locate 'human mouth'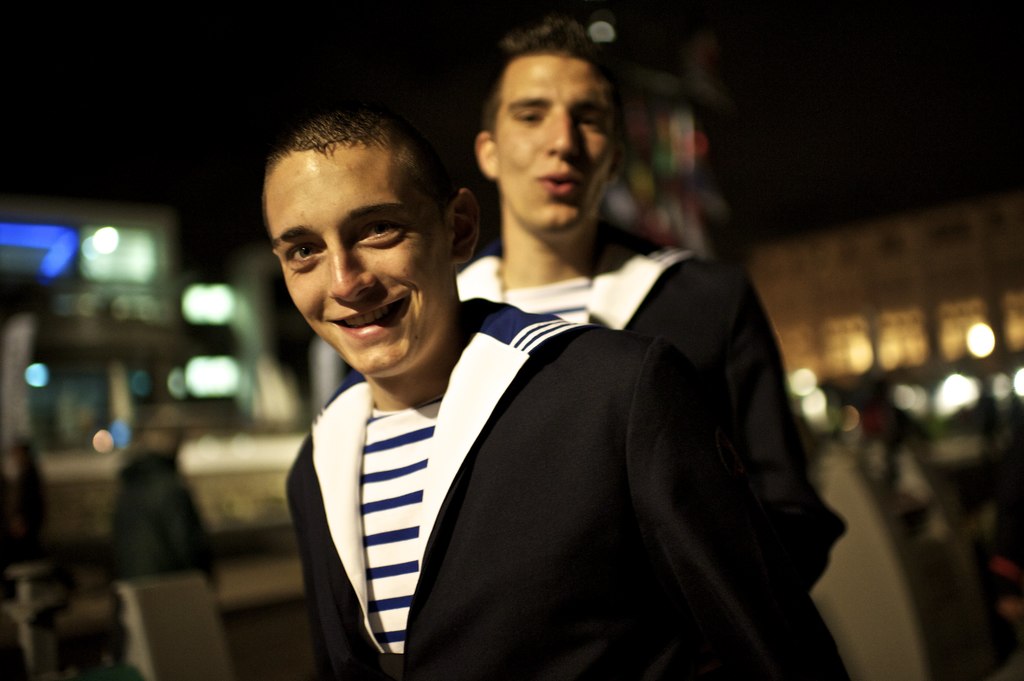
rect(323, 291, 412, 338)
